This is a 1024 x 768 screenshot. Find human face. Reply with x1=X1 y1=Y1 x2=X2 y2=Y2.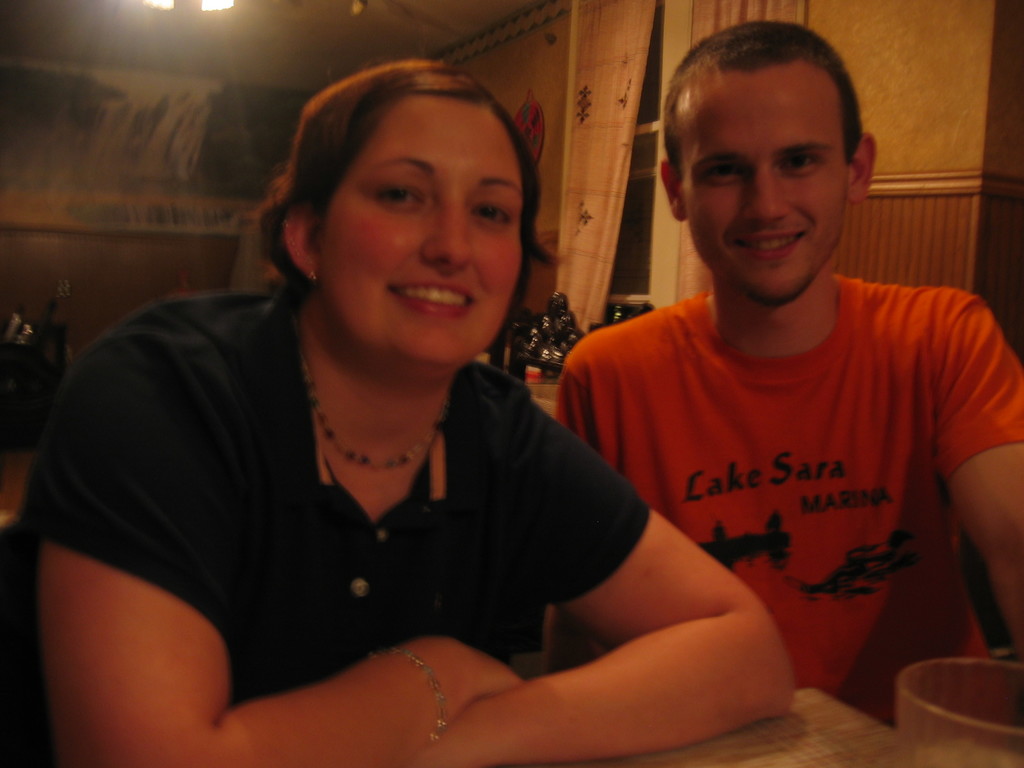
x1=313 y1=100 x2=522 y2=374.
